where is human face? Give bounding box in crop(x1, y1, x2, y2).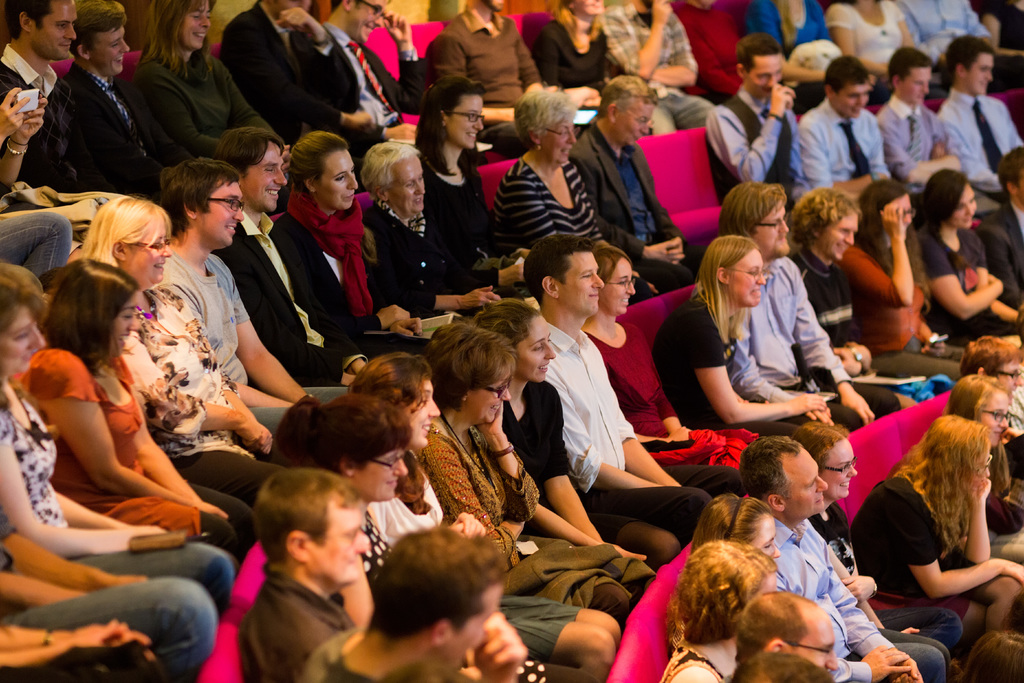
crop(784, 449, 828, 516).
